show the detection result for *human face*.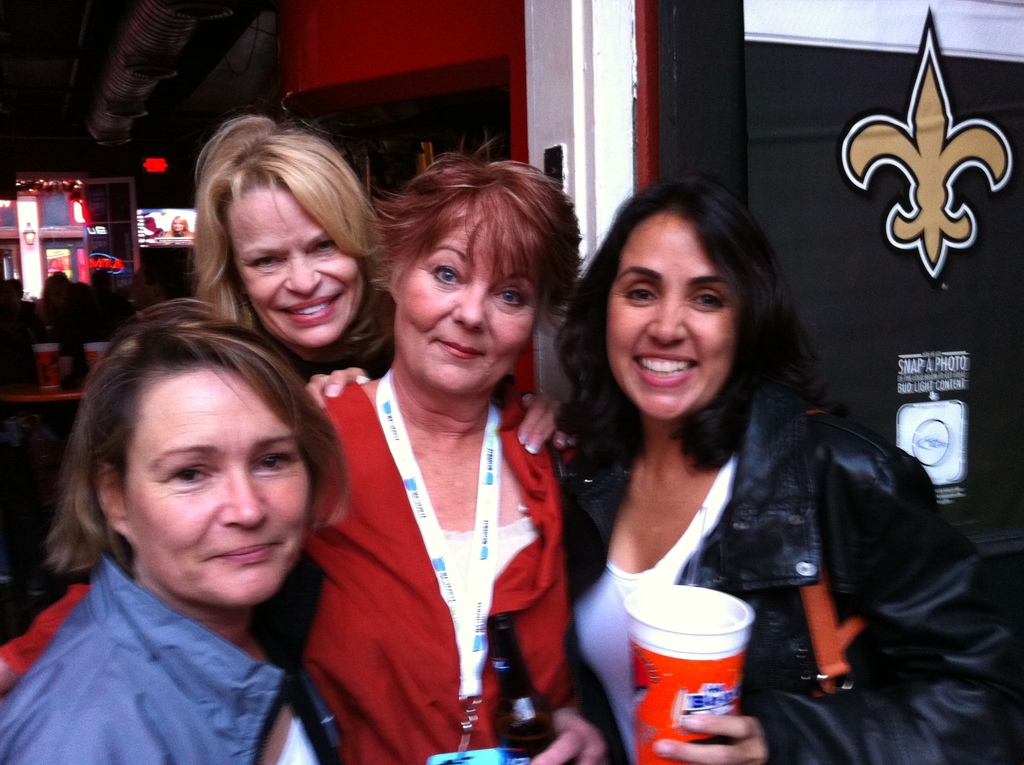
bbox=(600, 207, 737, 416).
